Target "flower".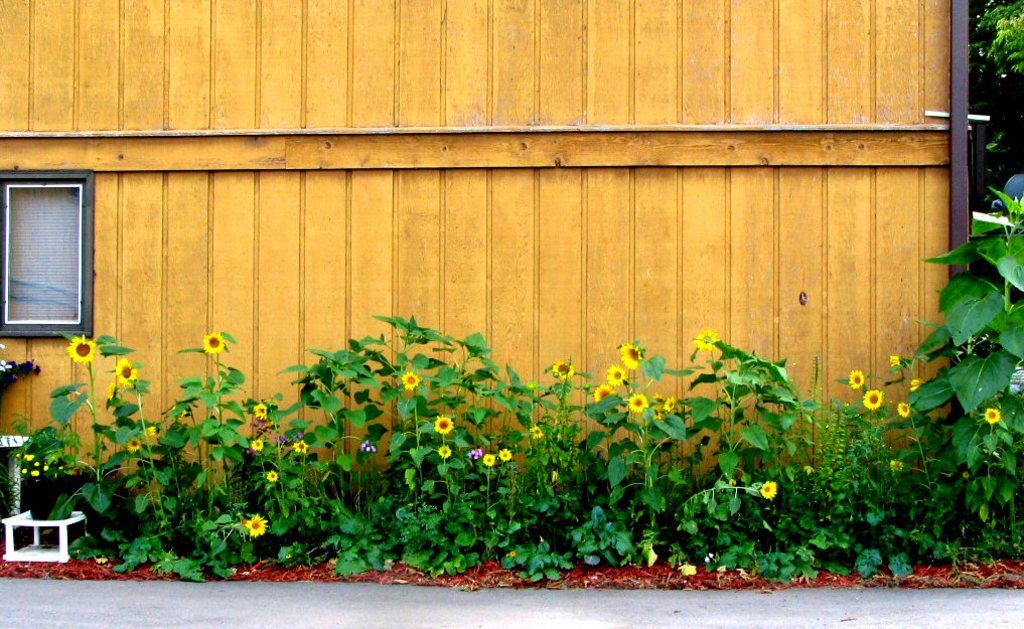
Target region: BBox(255, 403, 268, 421).
